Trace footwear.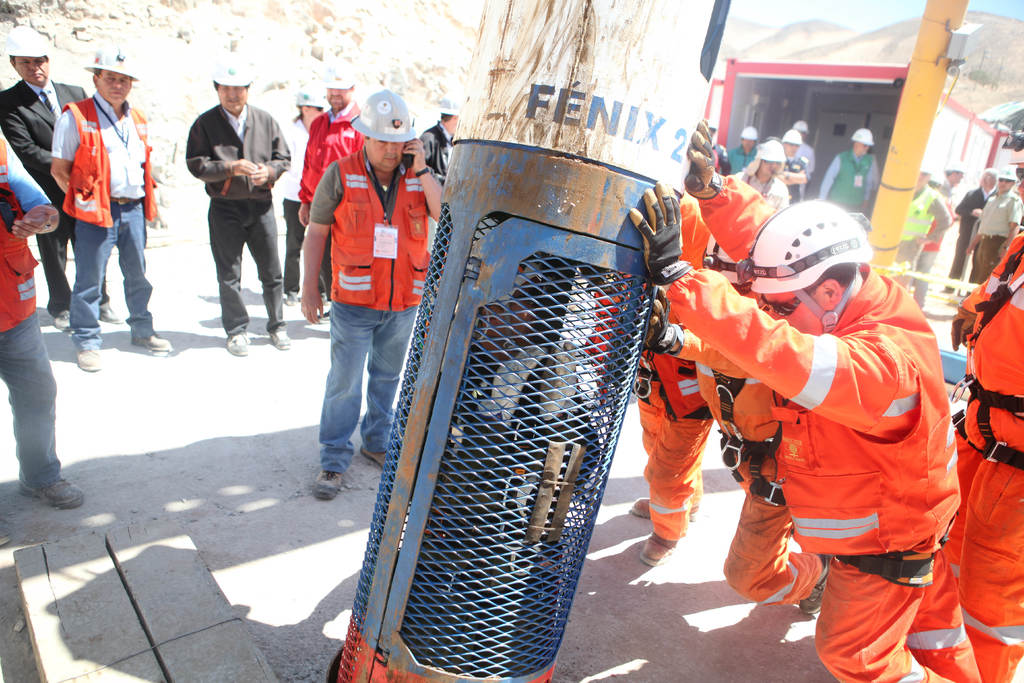
Traced to [left=638, top=532, right=680, bottom=566].
